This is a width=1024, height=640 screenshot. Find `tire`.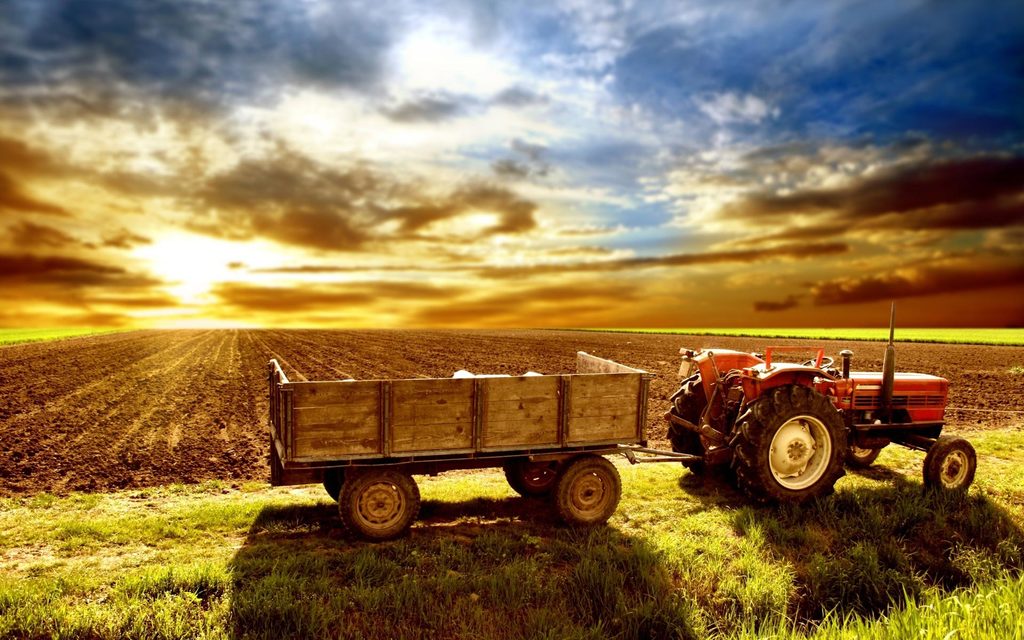
Bounding box: <box>732,387,847,506</box>.
